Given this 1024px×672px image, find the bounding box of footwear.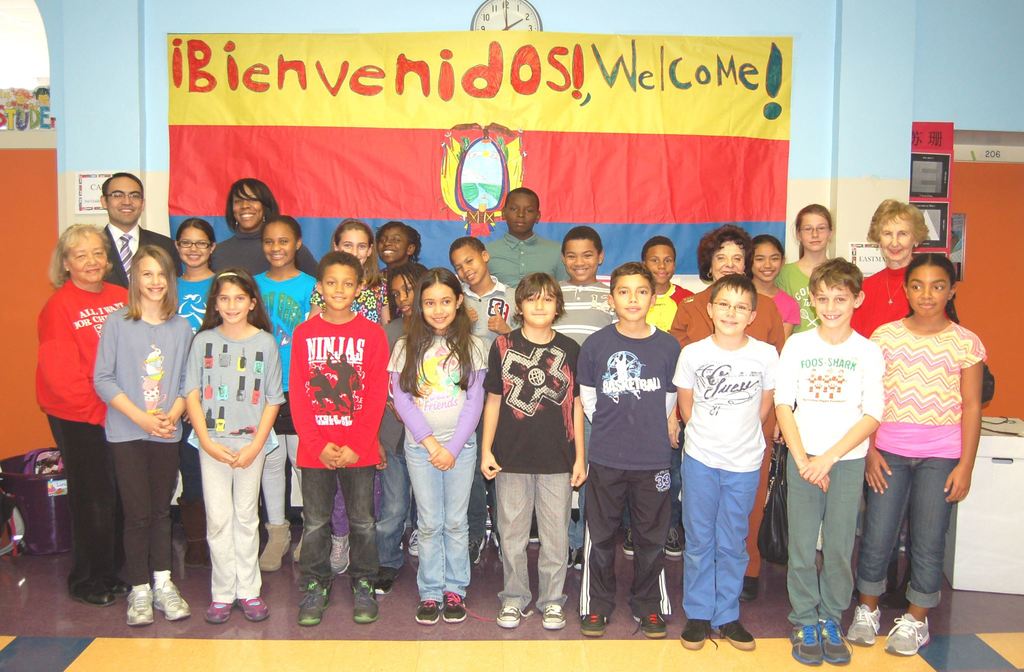
(351, 577, 380, 623).
